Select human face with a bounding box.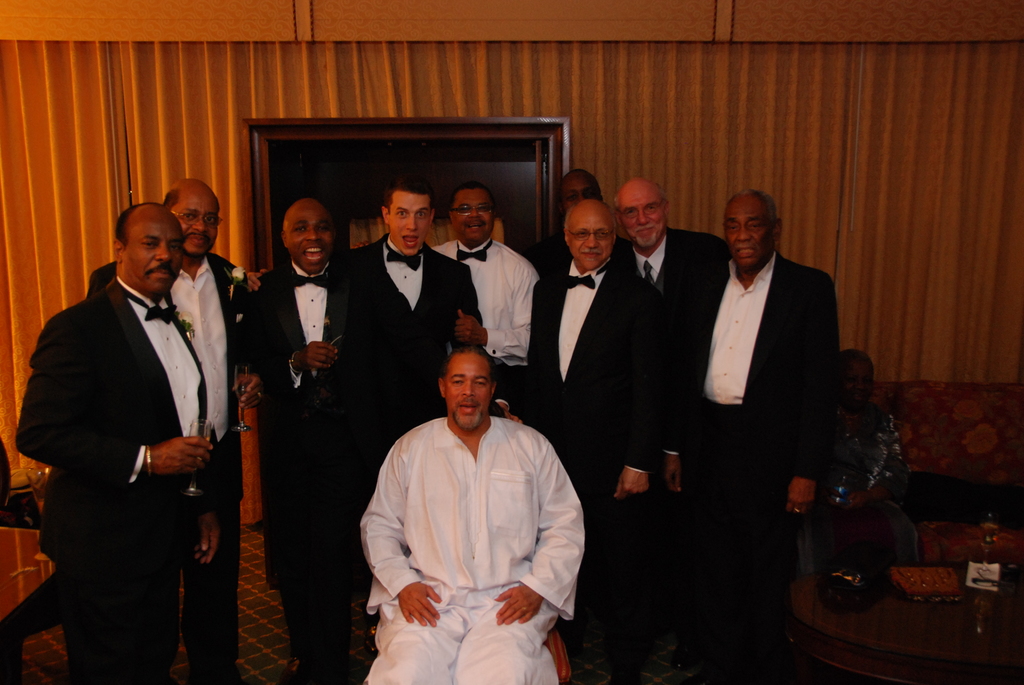
box(454, 191, 493, 240).
